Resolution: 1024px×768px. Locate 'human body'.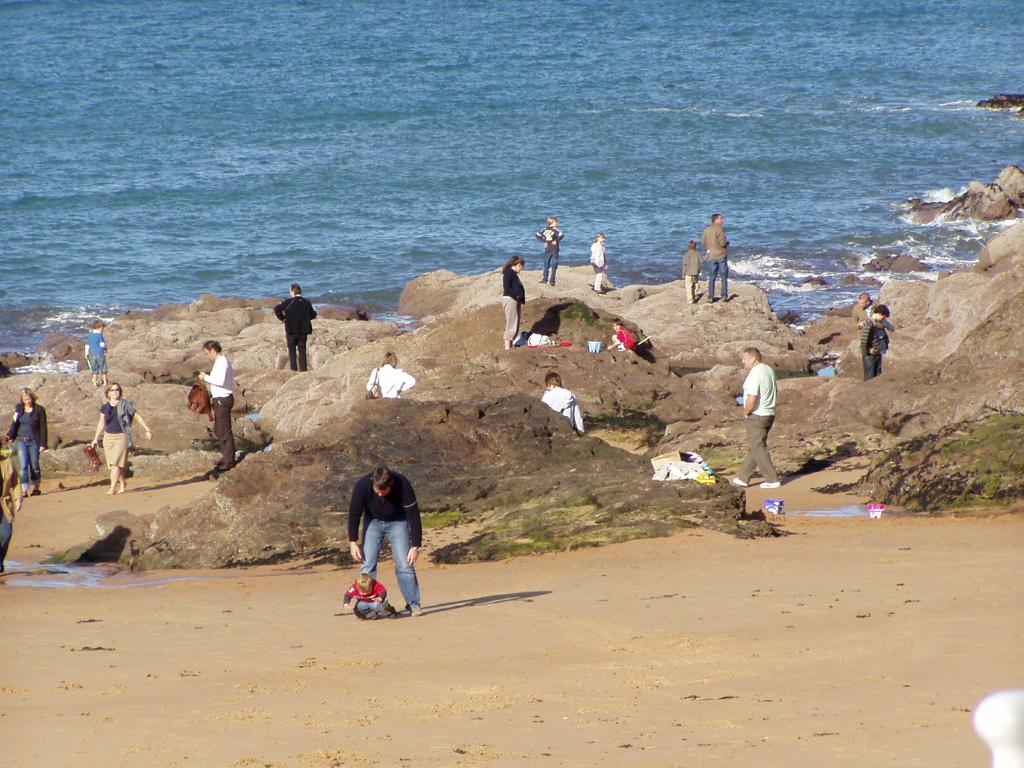
[x1=87, y1=383, x2=153, y2=500].
